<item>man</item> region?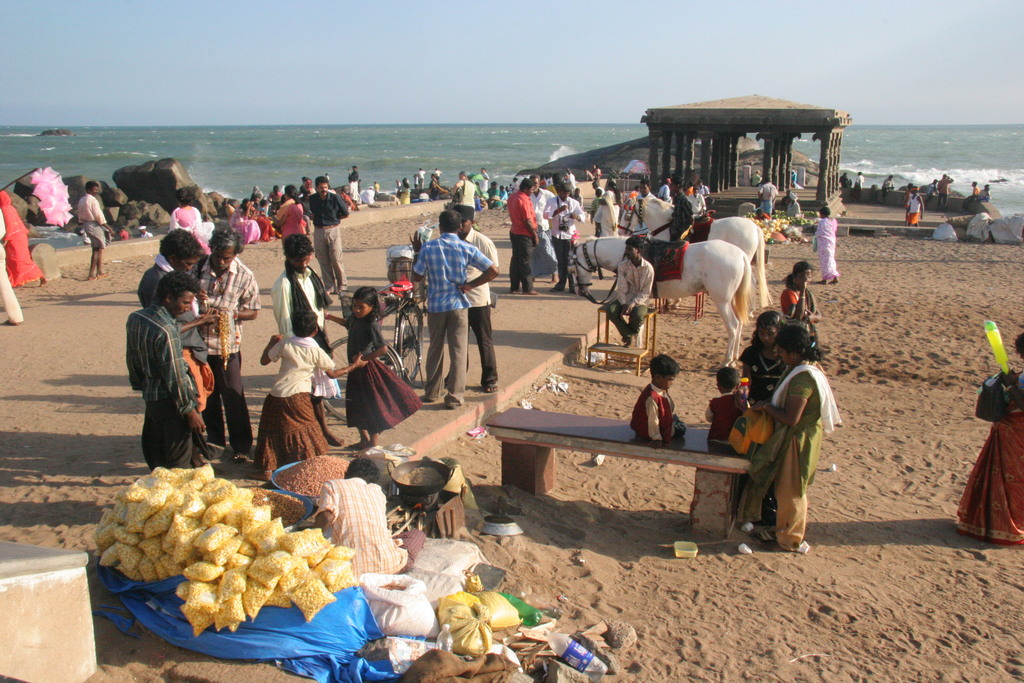
x1=191 y1=227 x2=262 y2=458
